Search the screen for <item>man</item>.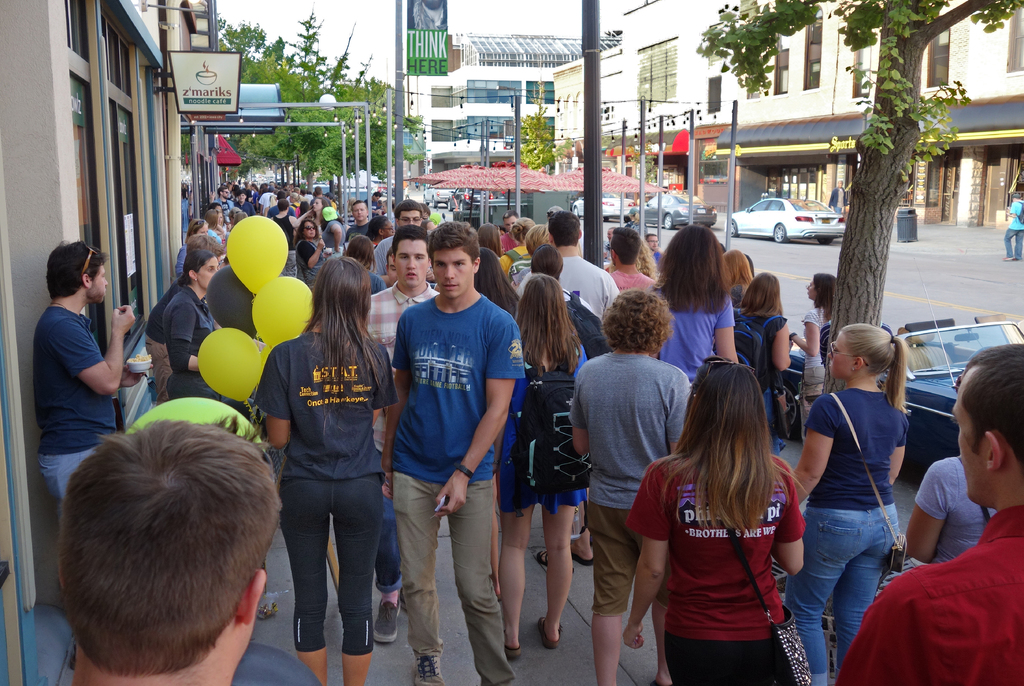
Found at select_region(372, 201, 426, 287).
